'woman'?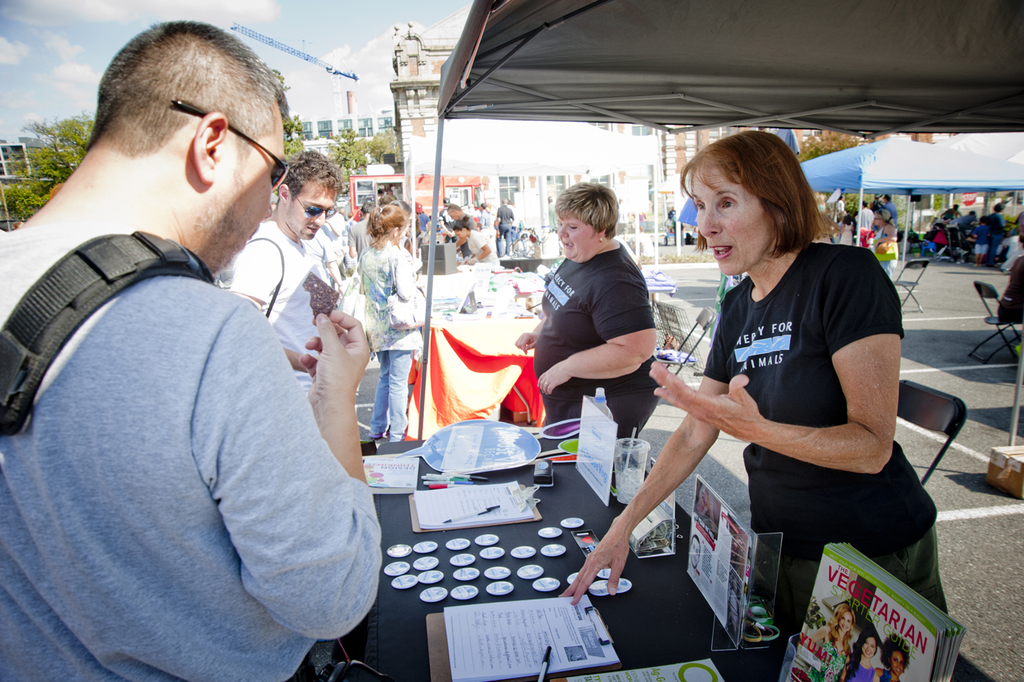
box(350, 205, 420, 449)
